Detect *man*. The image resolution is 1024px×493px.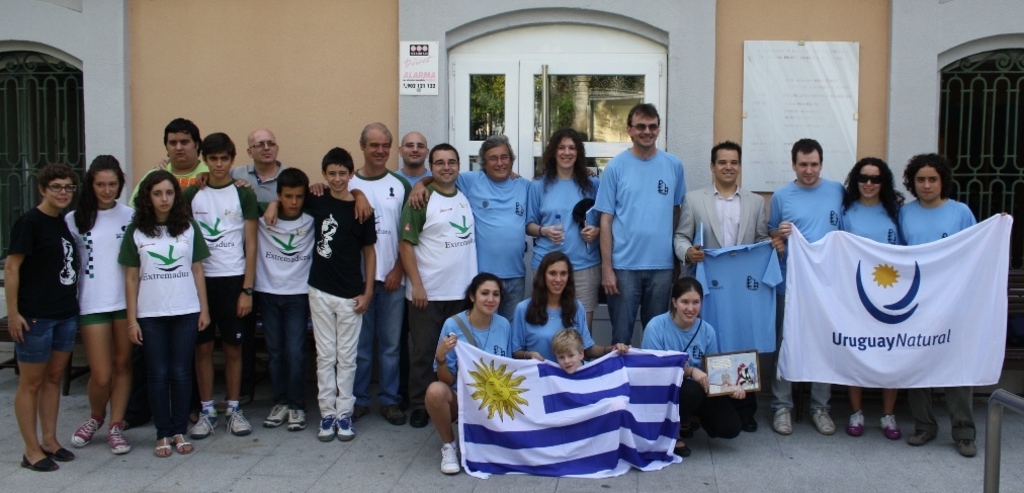
411 135 531 326.
